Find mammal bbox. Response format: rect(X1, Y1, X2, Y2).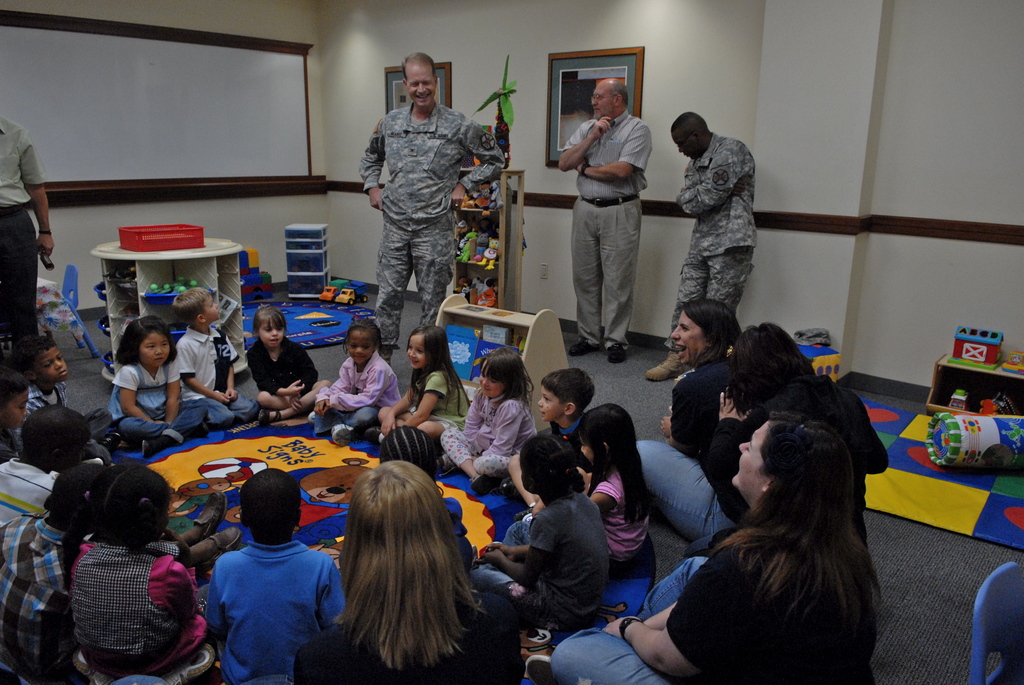
rect(476, 433, 607, 628).
